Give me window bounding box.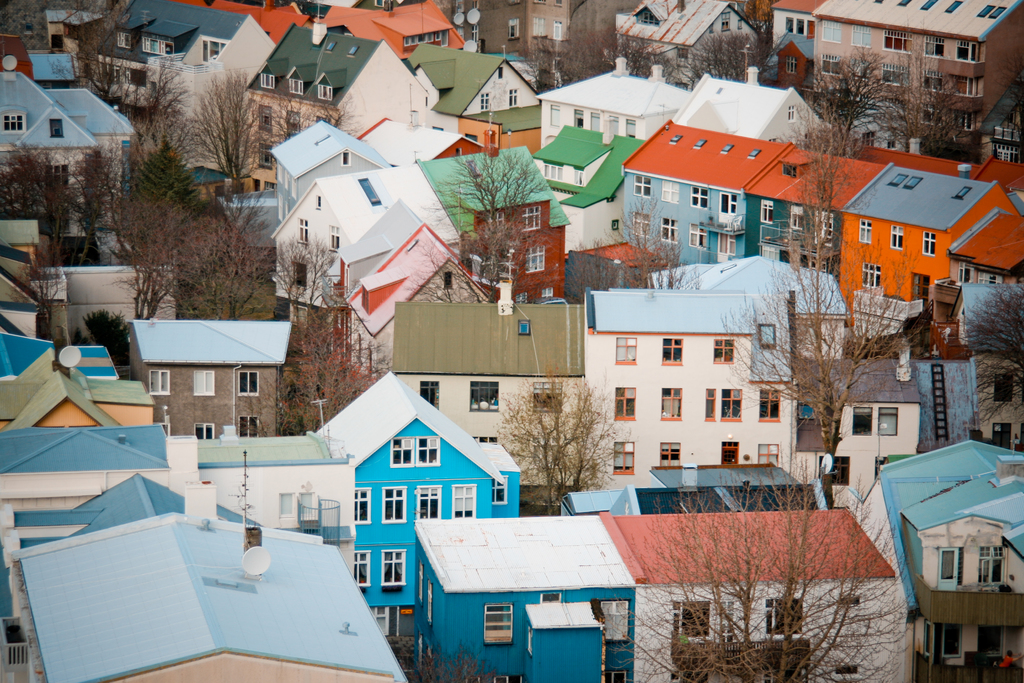
(919,108,942,124).
